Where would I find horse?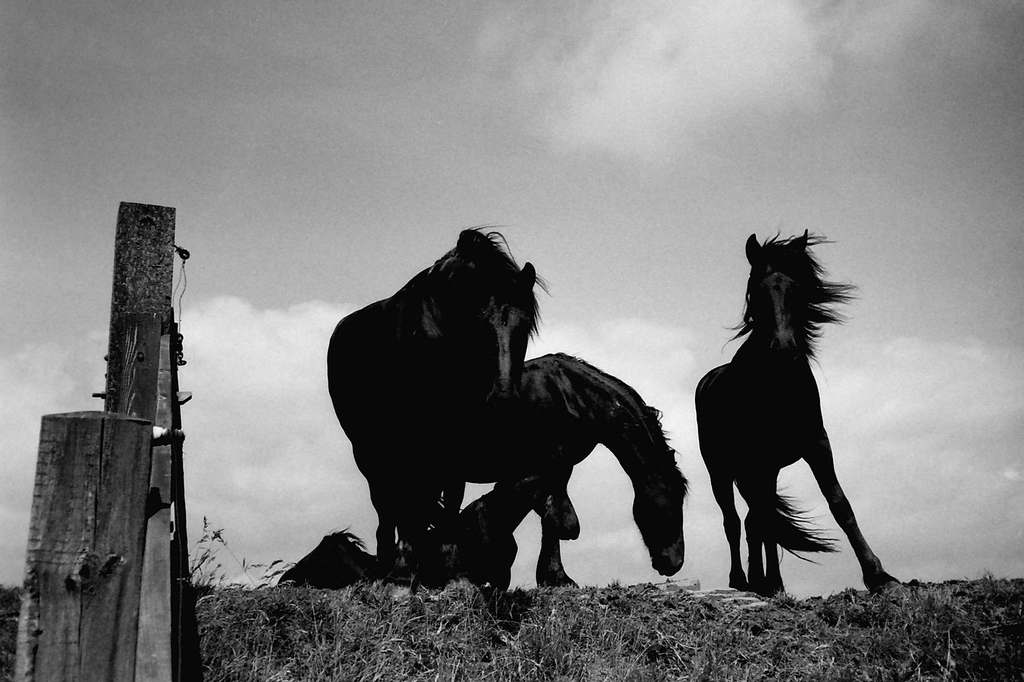
At 273 524 378 589.
